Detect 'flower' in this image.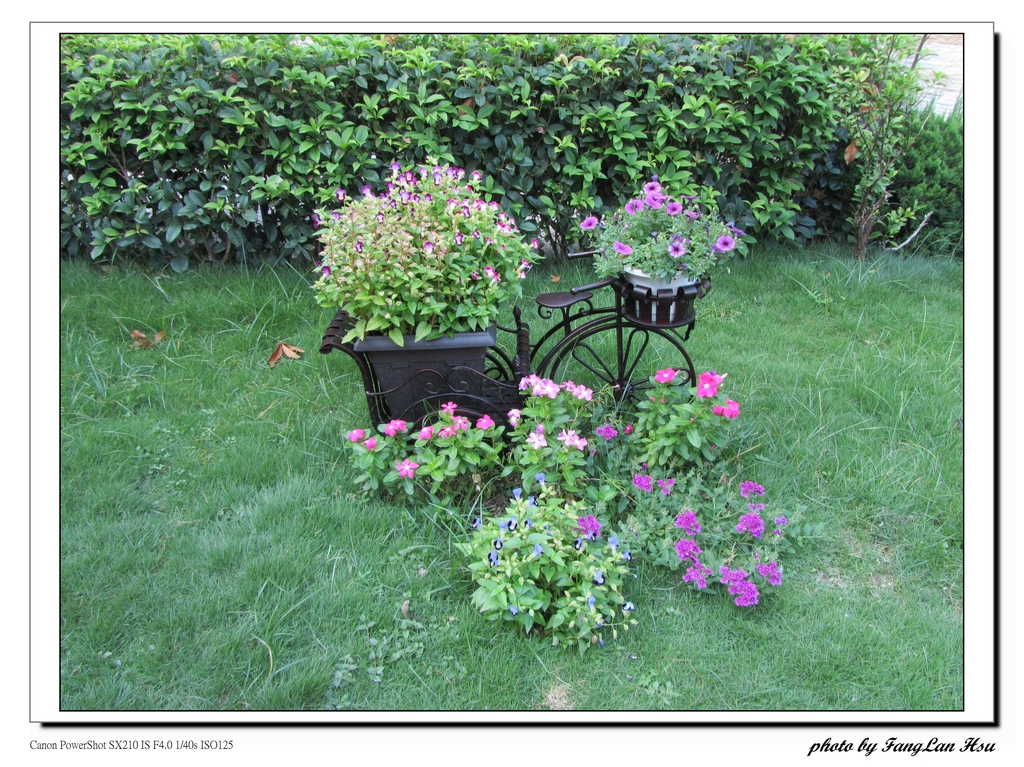
Detection: [653, 364, 676, 384].
